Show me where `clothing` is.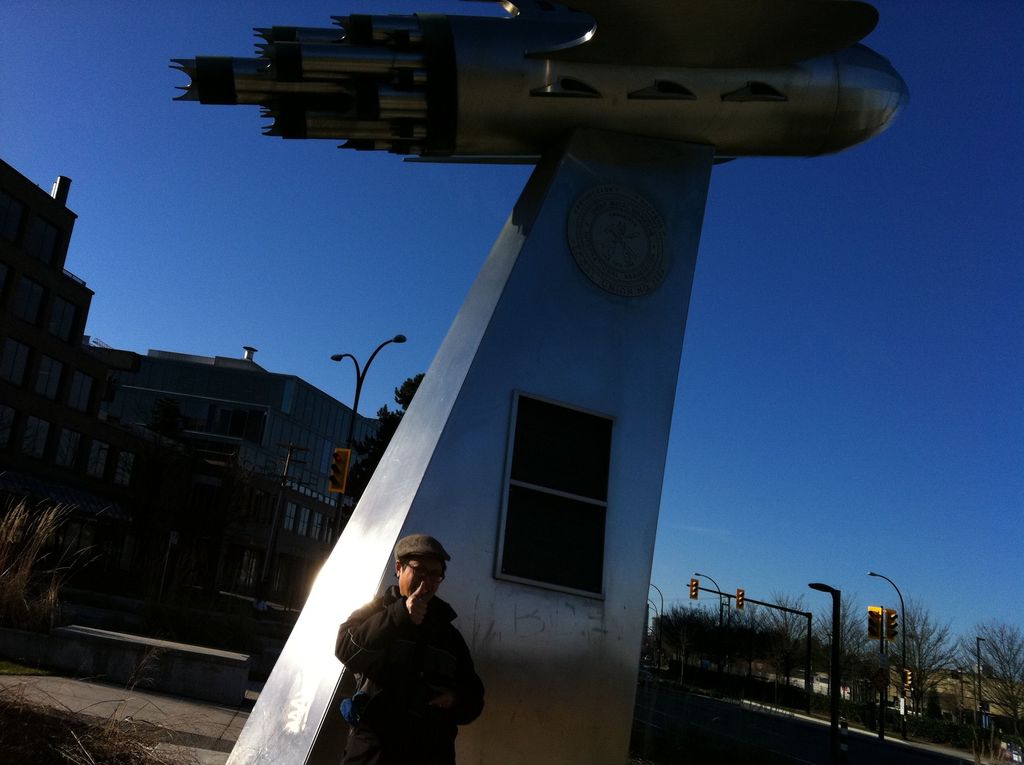
`clothing` is at left=326, top=559, right=483, bottom=752.
